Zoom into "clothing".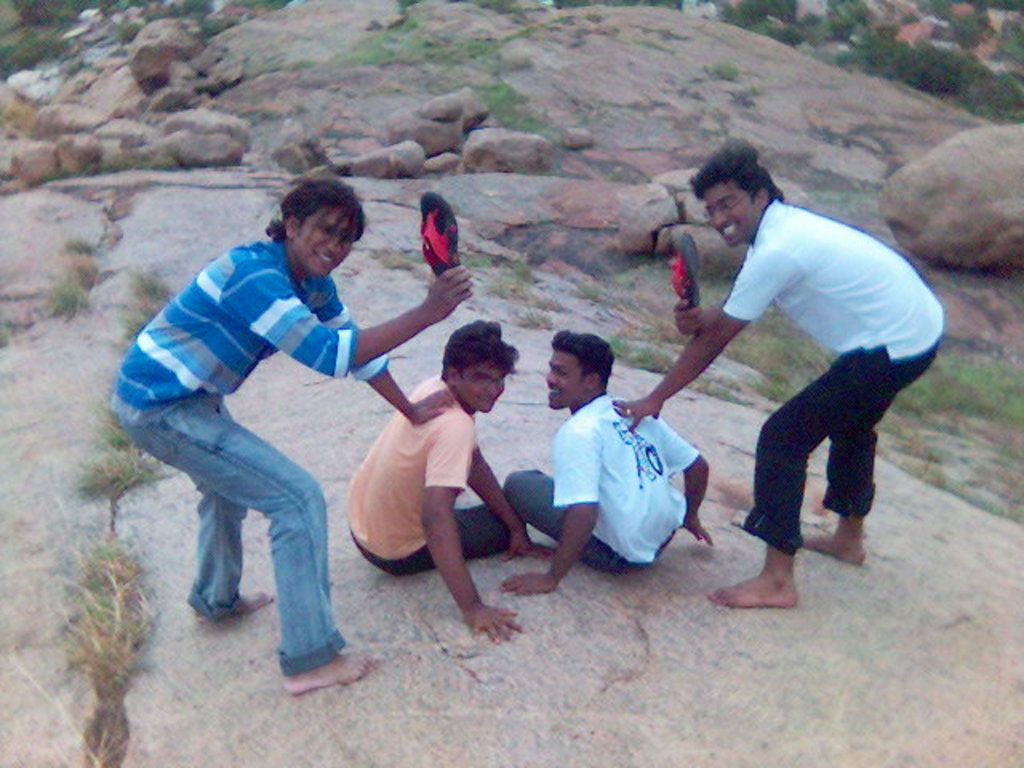
Zoom target: (501,394,699,584).
